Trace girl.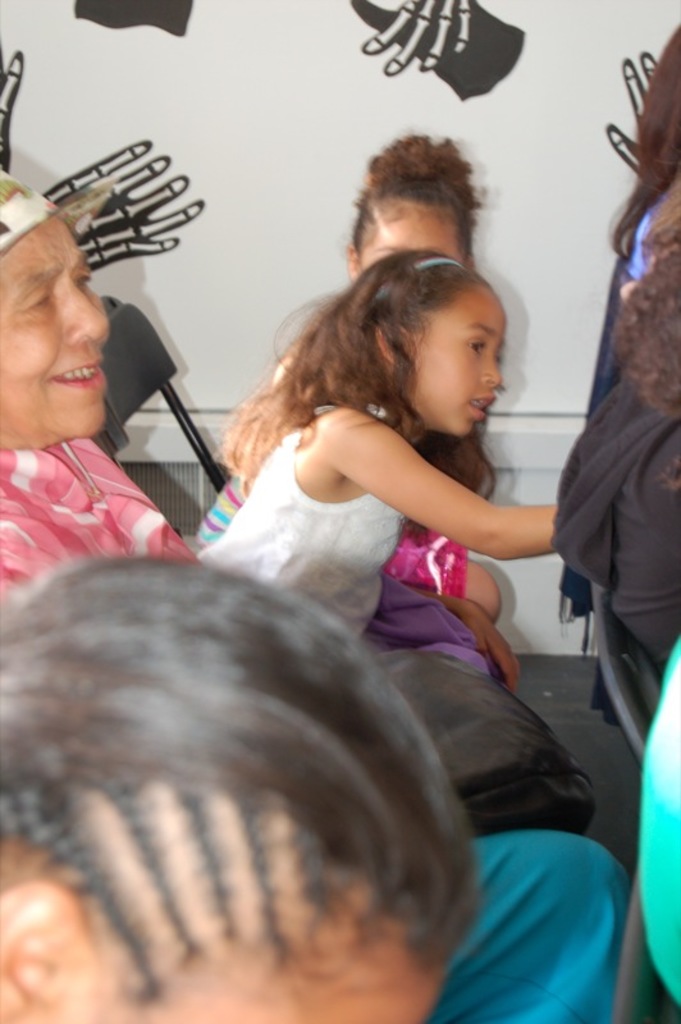
Traced to 262, 116, 501, 617.
